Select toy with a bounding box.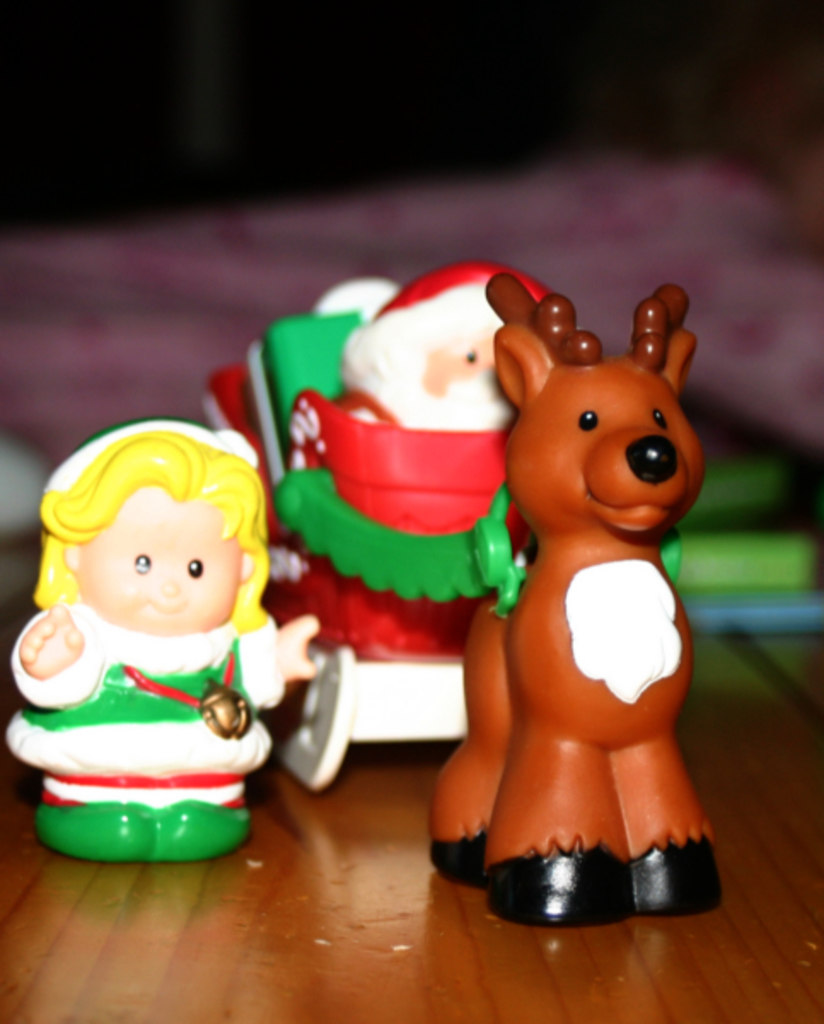
crop(203, 265, 565, 795).
